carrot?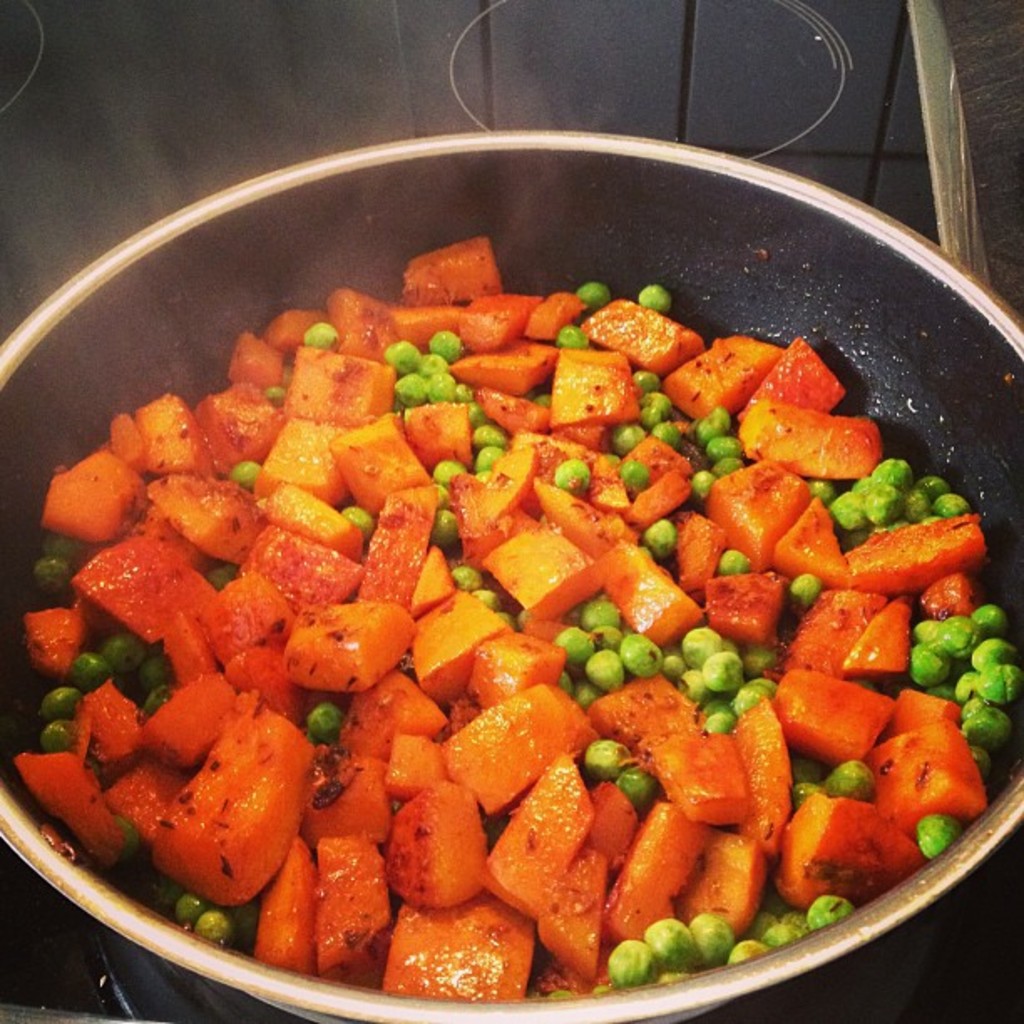
<bbox>149, 701, 325, 904</bbox>
